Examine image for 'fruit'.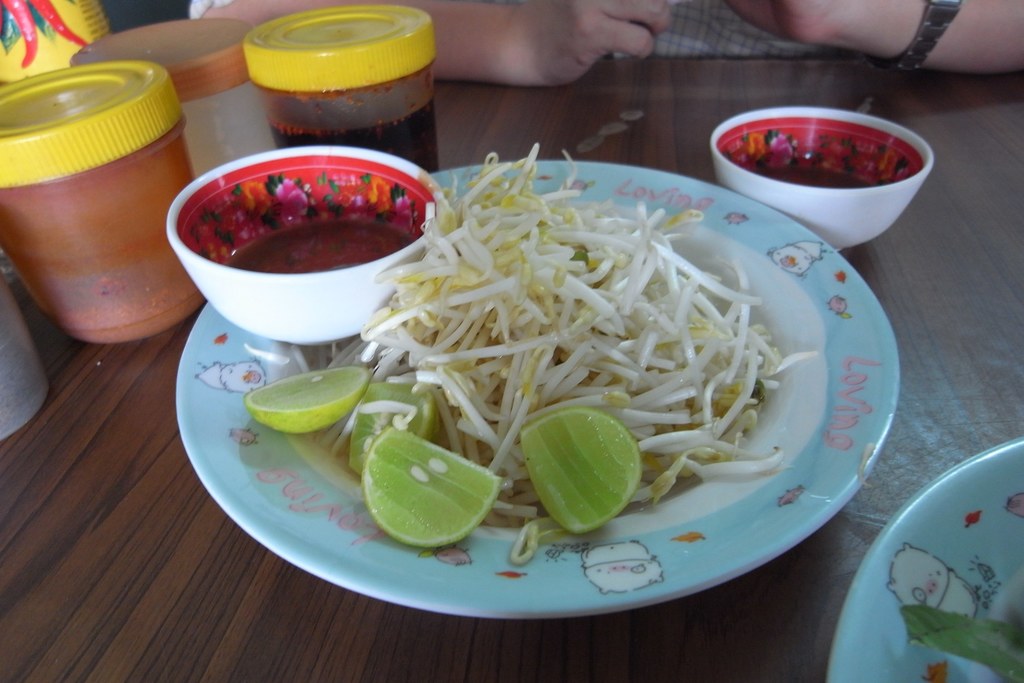
Examination result: crop(517, 409, 644, 537).
